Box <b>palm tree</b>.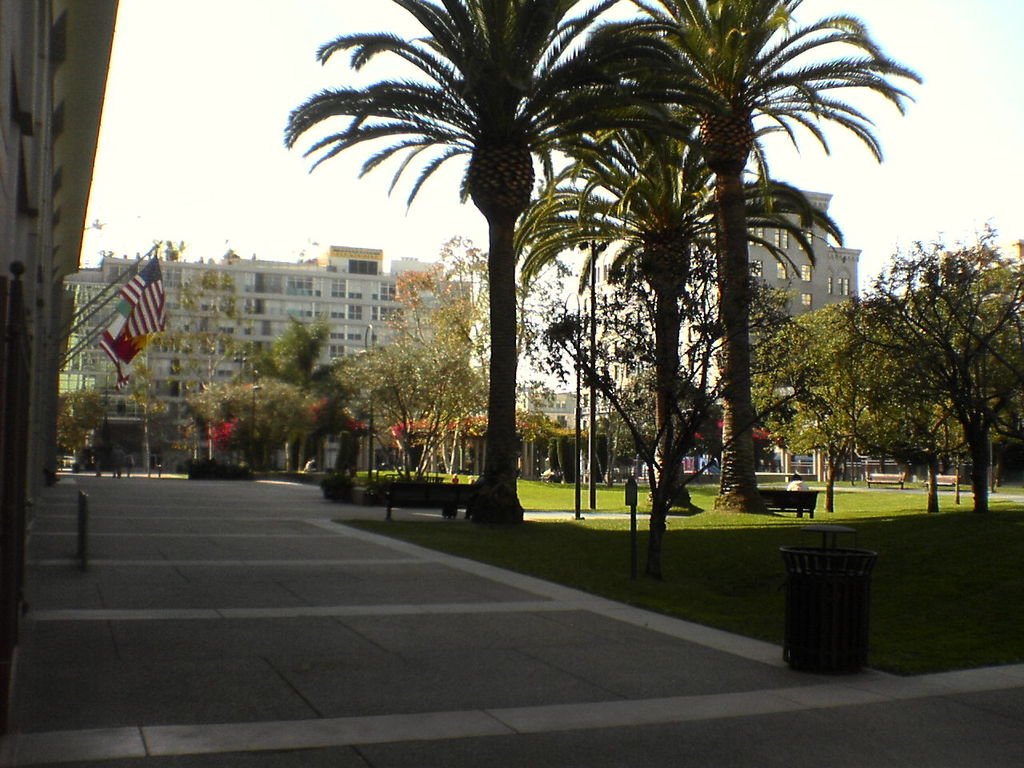
Rect(536, 270, 652, 446).
